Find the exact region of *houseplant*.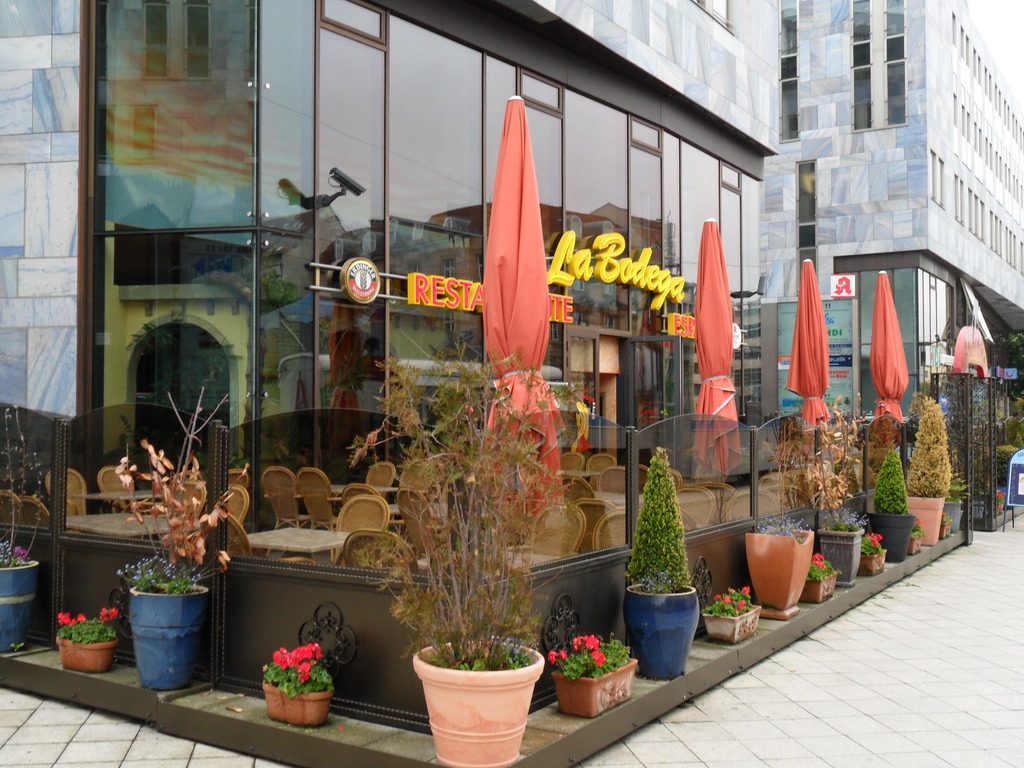
Exact region: <region>868, 447, 922, 570</region>.
